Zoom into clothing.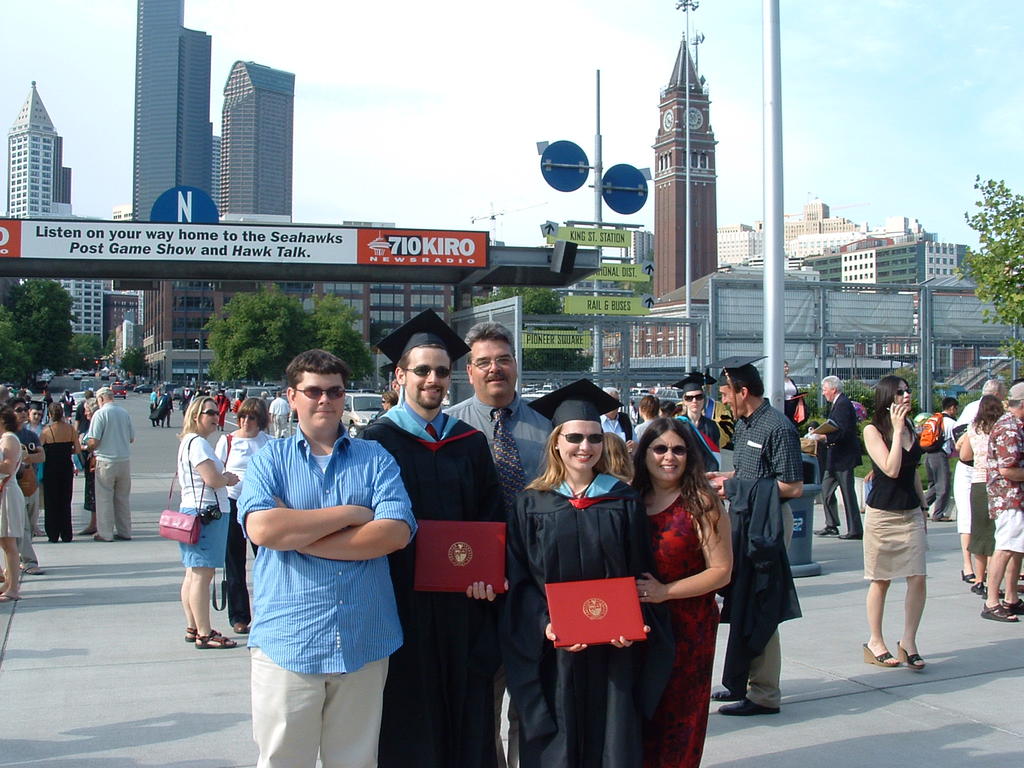
Zoom target: {"x1": 232, "y1": 397, "x2": 244, "y2": 414}.
